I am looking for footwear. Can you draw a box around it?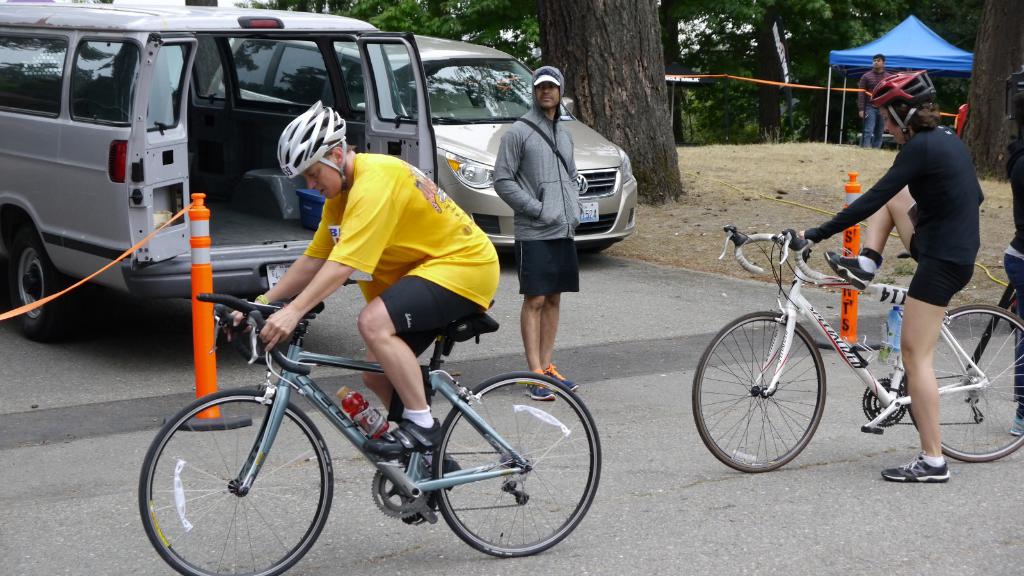
Sure, the bounding box is (x1=825, y1=252, x2=874, y2=296).
